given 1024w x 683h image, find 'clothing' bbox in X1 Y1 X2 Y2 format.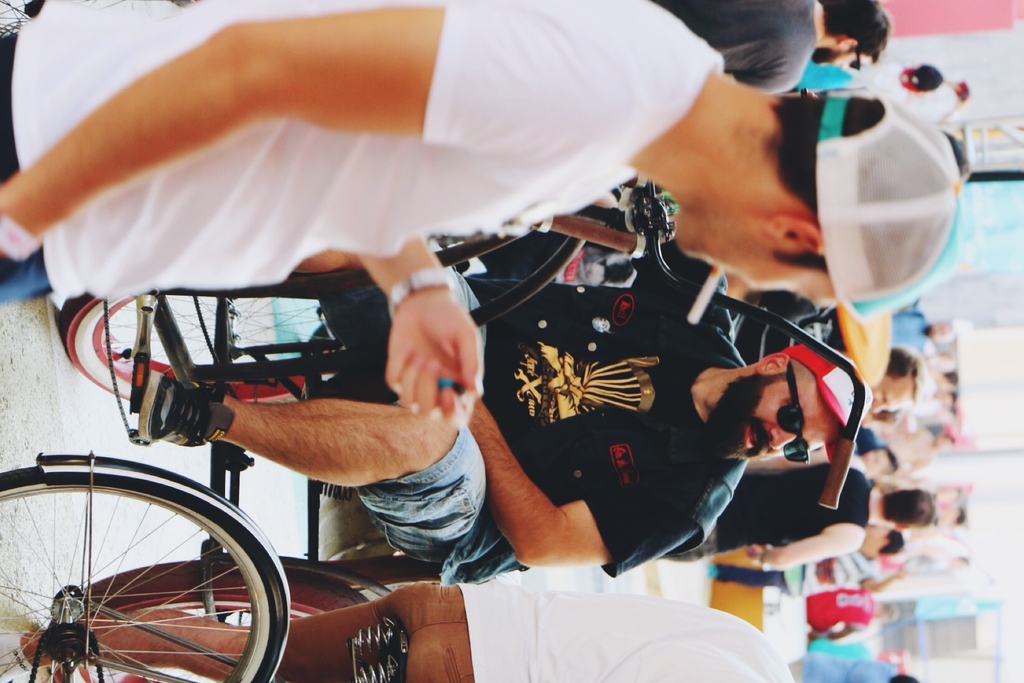
23 21 772 355.
